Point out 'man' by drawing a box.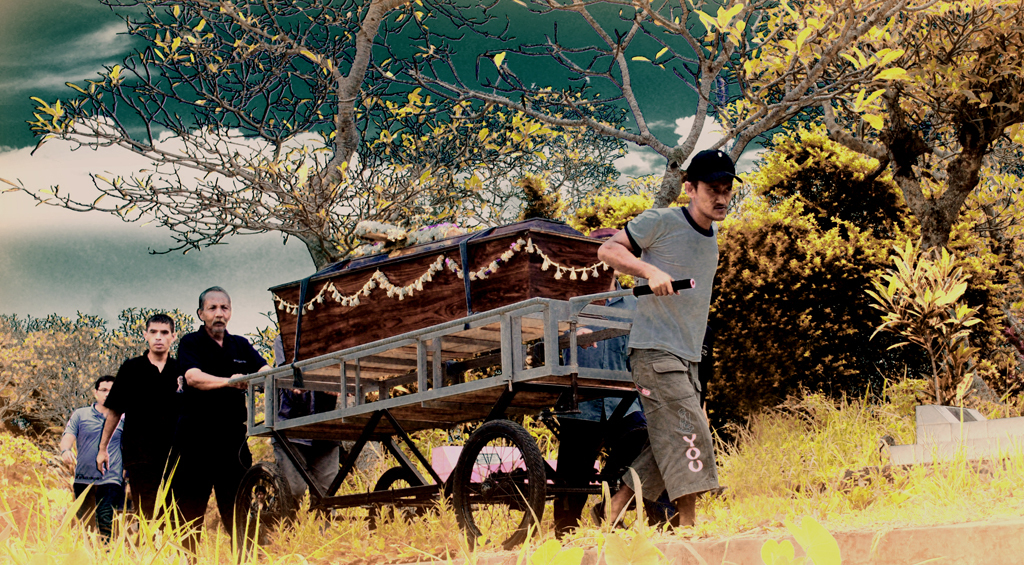
[x1=170, y1=282, x2=277, y2=563].
